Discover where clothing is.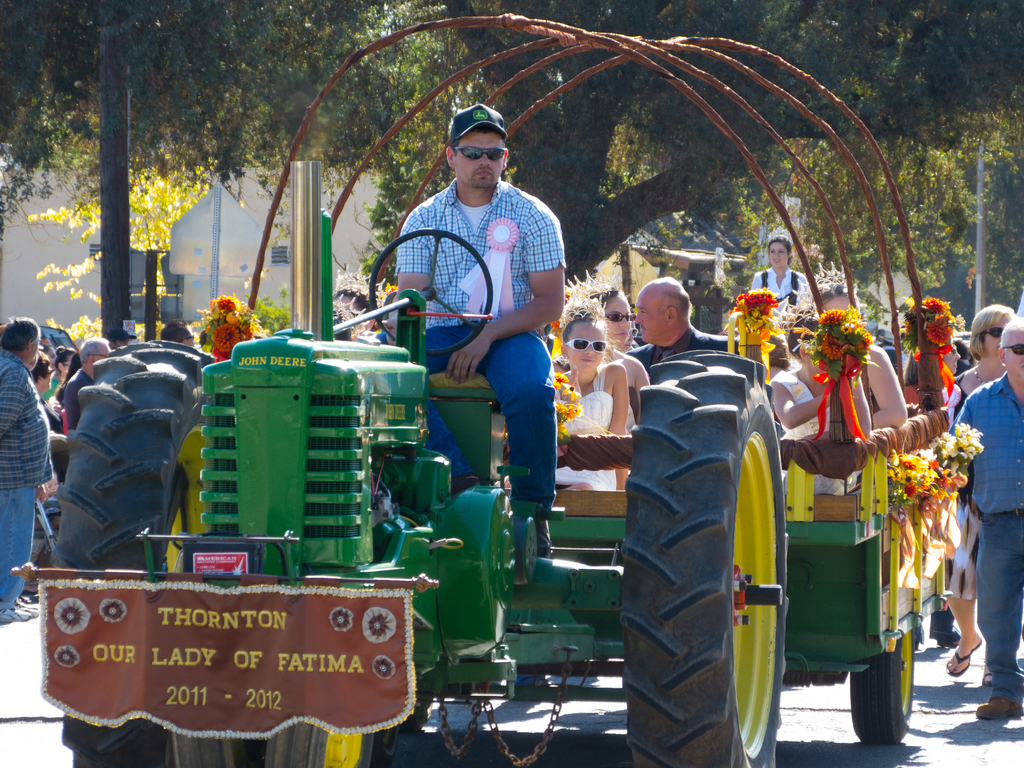
Discovered at detection(387, 141, 566, 493).
